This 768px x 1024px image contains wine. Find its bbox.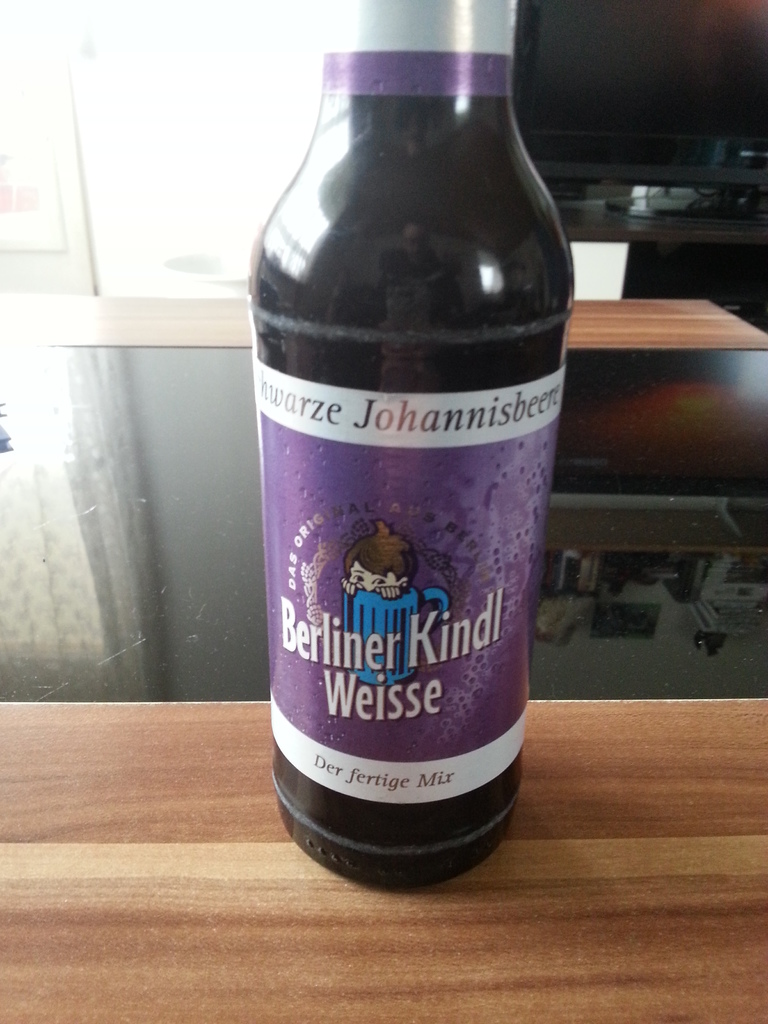
[226, 0, 579, 888].
